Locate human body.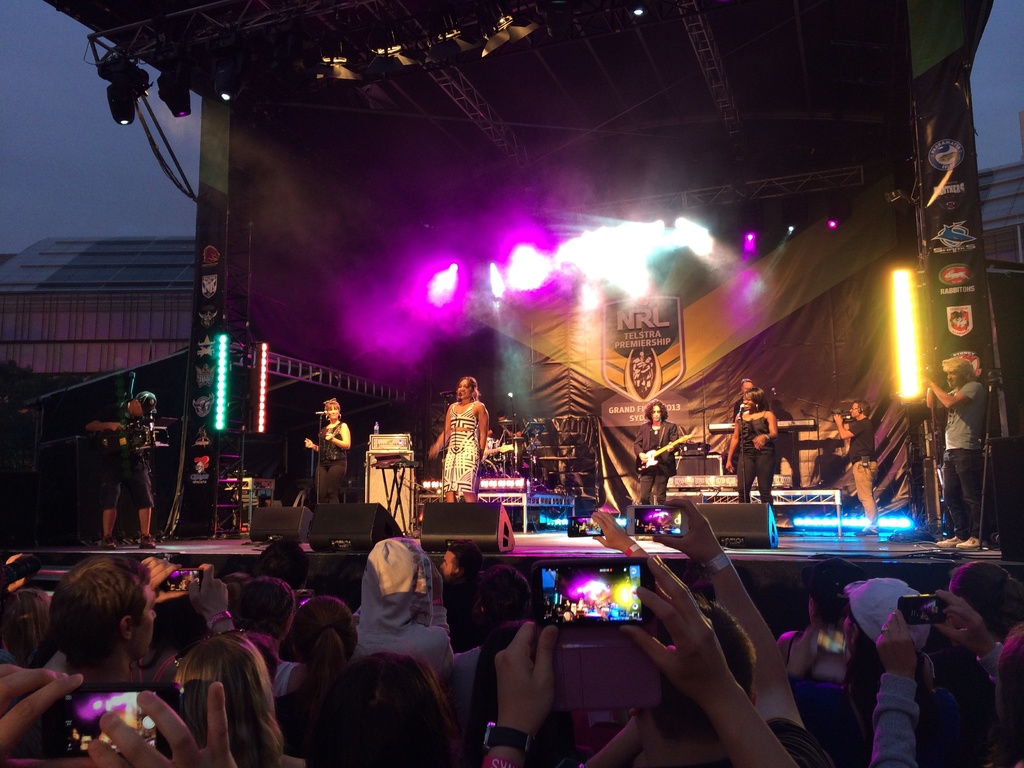
Bounding box: crop(916, 373, 990, 549).
